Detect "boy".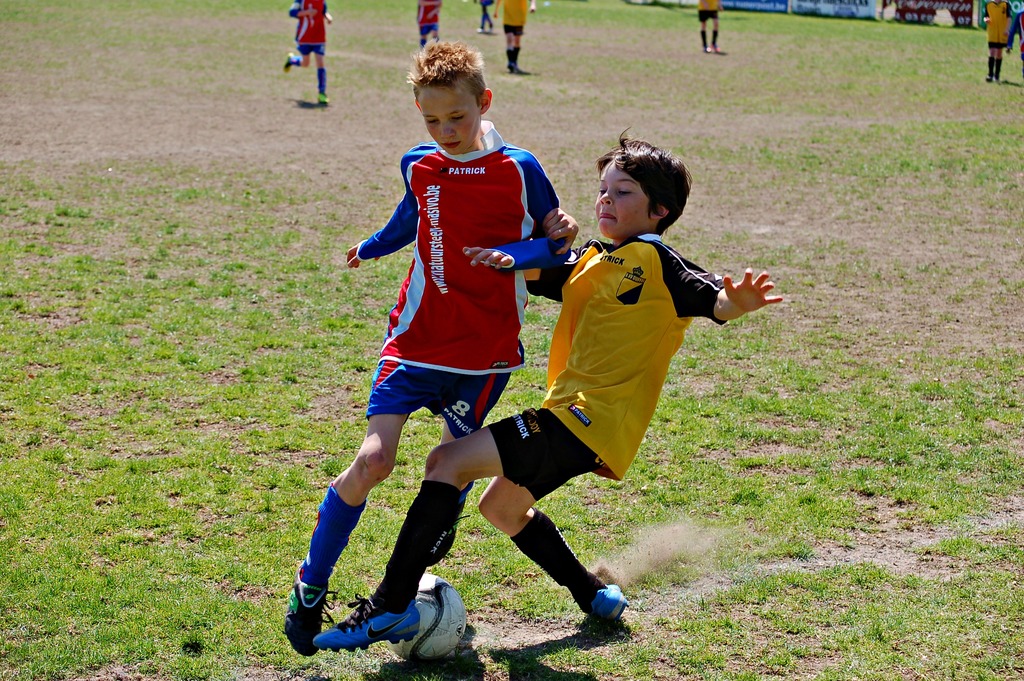
Detected at [left=282, top=34, right=570, bottom=658].
